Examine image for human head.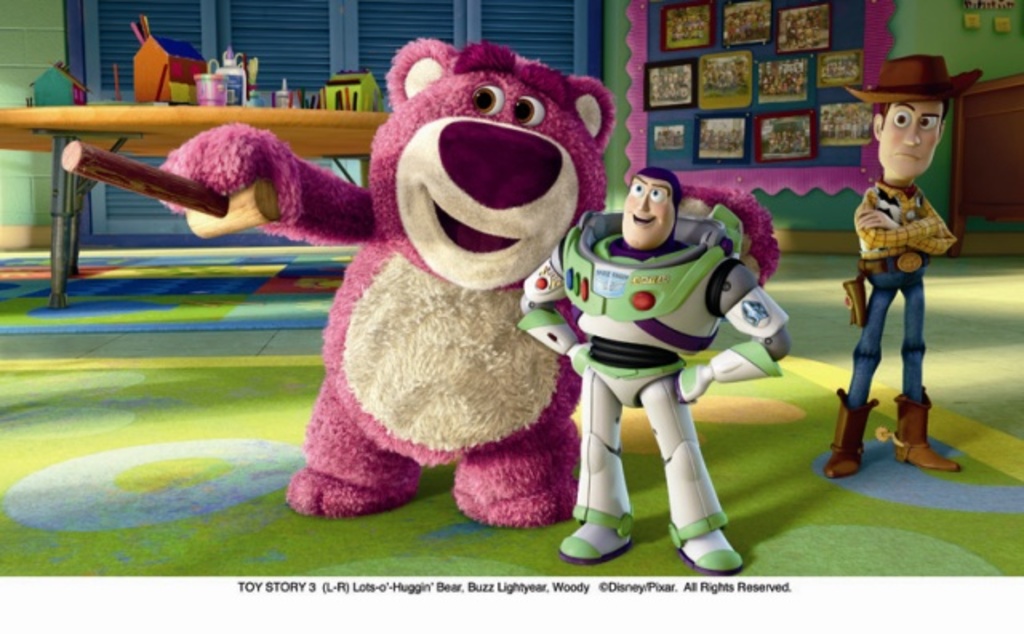
Examination result: select_region(621, 167, 688, 251).
